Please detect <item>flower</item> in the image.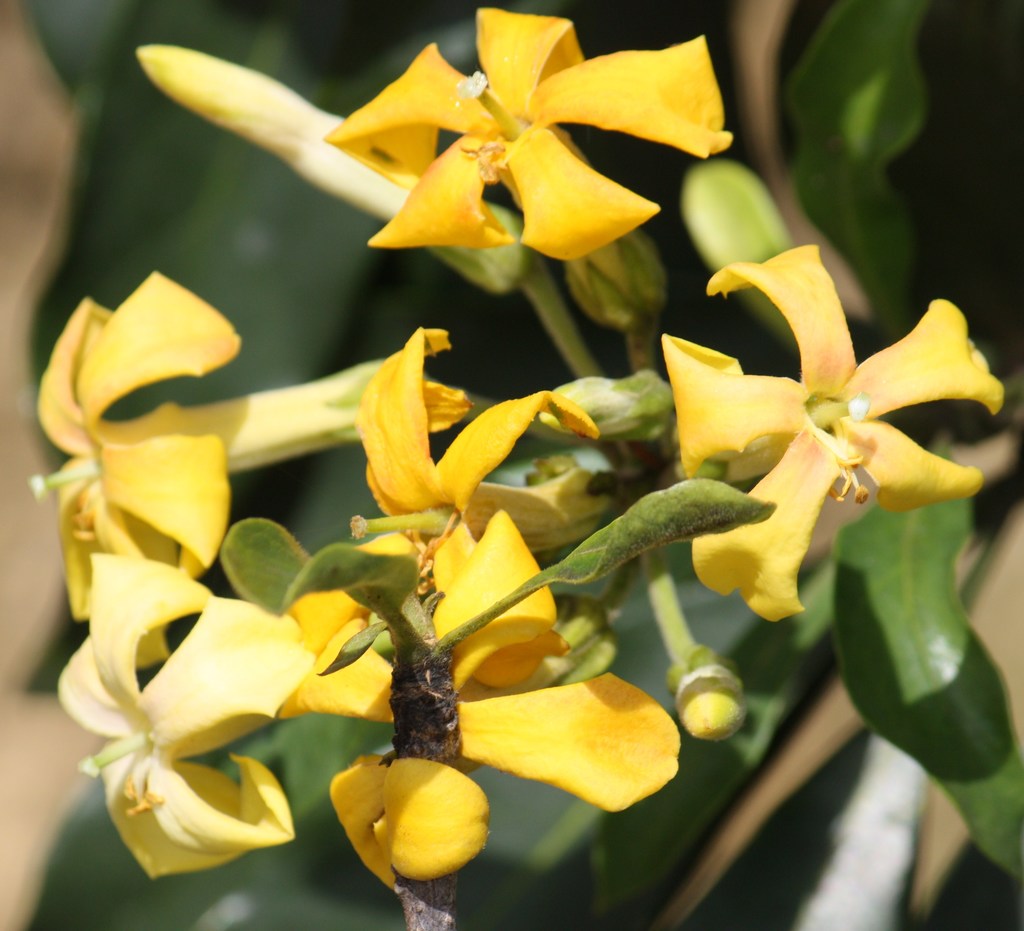
left=320, top=674, right=694, bottom=902.
